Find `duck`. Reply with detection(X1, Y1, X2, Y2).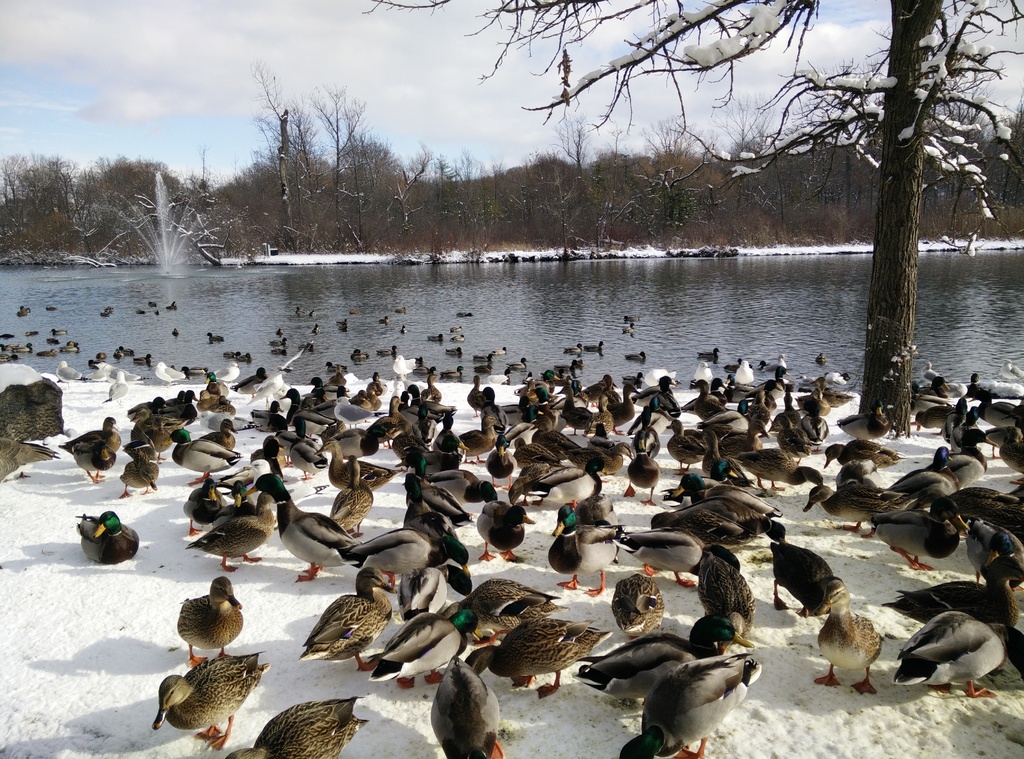
detection(317, 441, 397, 489).
